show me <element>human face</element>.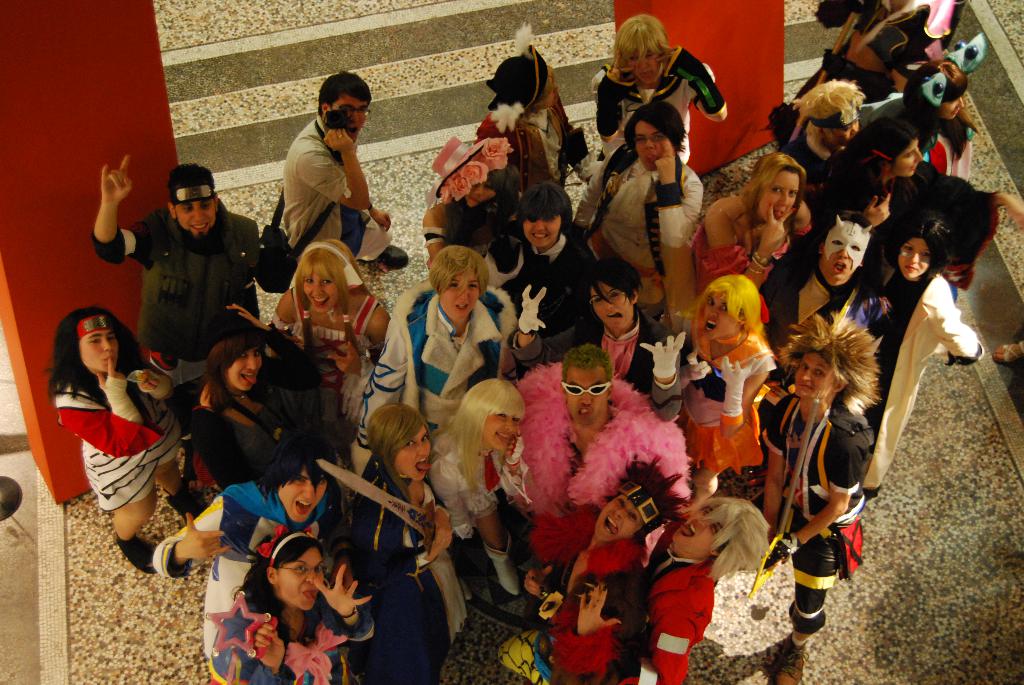
<element>human face</element> is here: Rect(533, 74, 564, 113).
